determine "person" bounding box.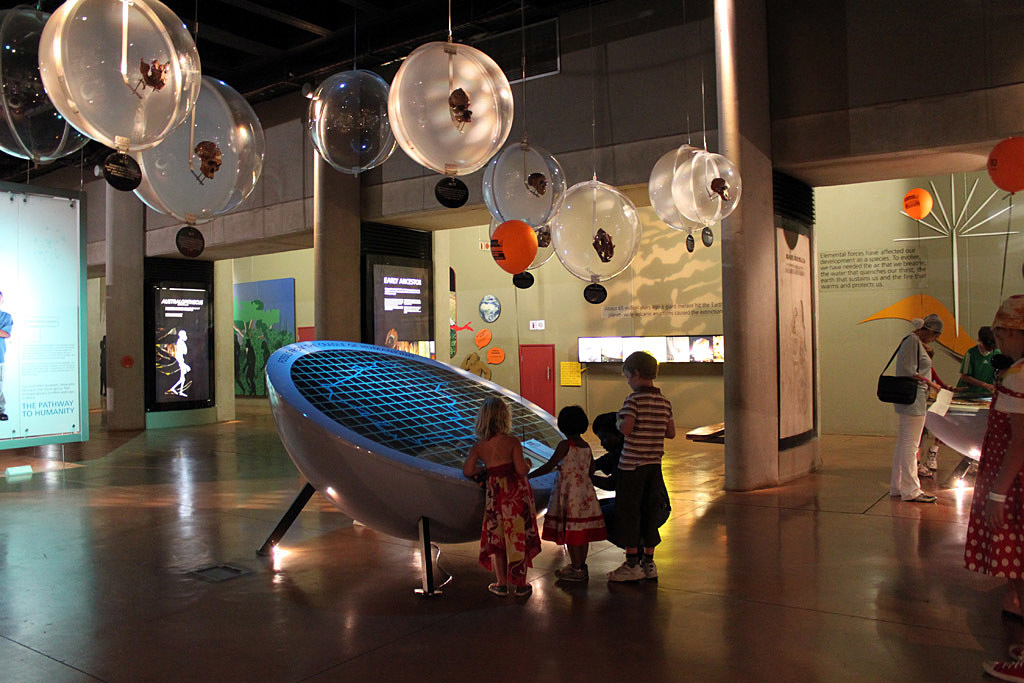
Determined: left=949, top=325, right=998, bottom=397.
